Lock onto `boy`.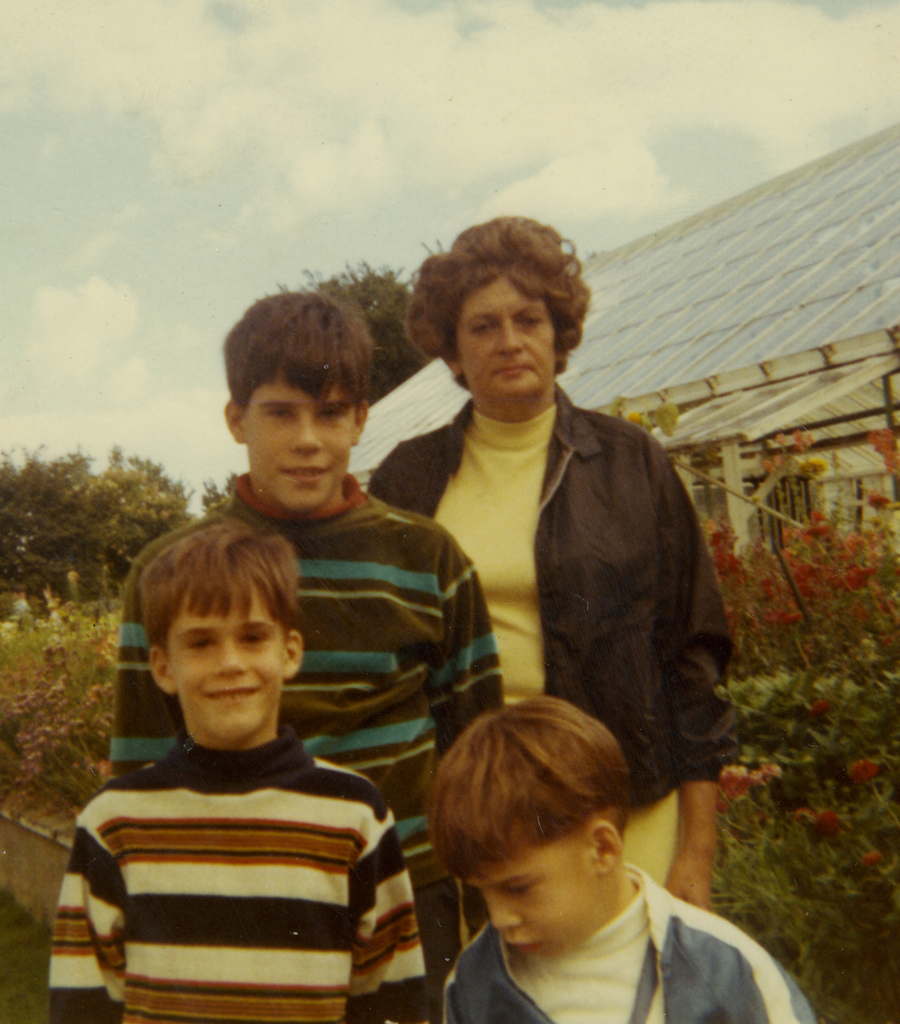
Locked: 110,293,504,1023.
